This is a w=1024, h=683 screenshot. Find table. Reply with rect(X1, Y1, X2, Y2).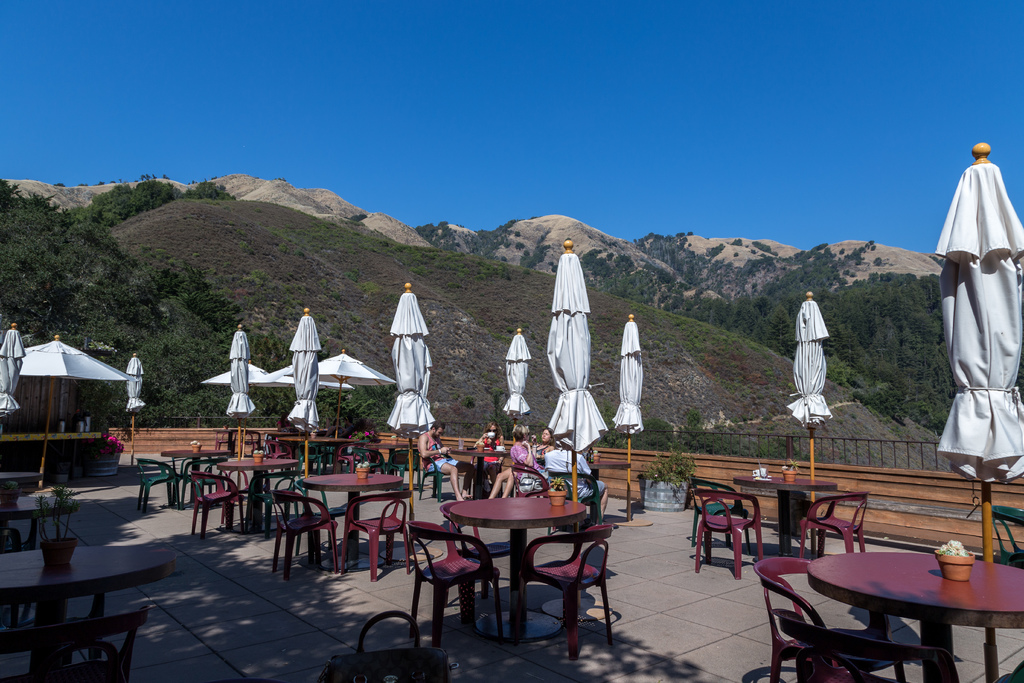
rect(275, 439, 355, 470).
